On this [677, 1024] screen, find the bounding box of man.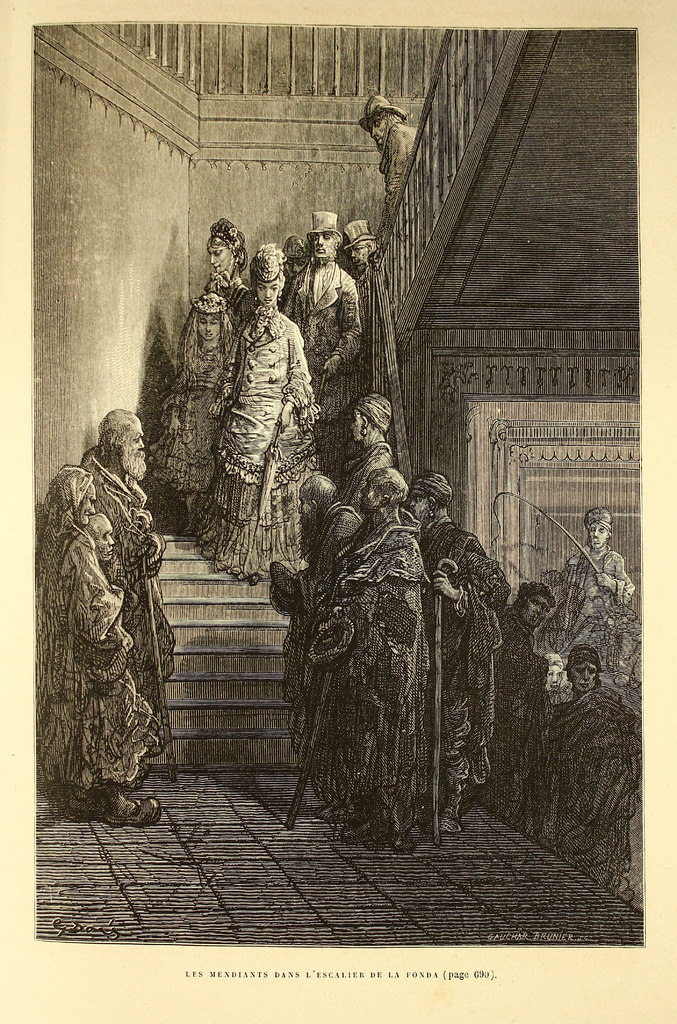
Bounding box: x1=398, y1=467, x2=509, y2=843.
